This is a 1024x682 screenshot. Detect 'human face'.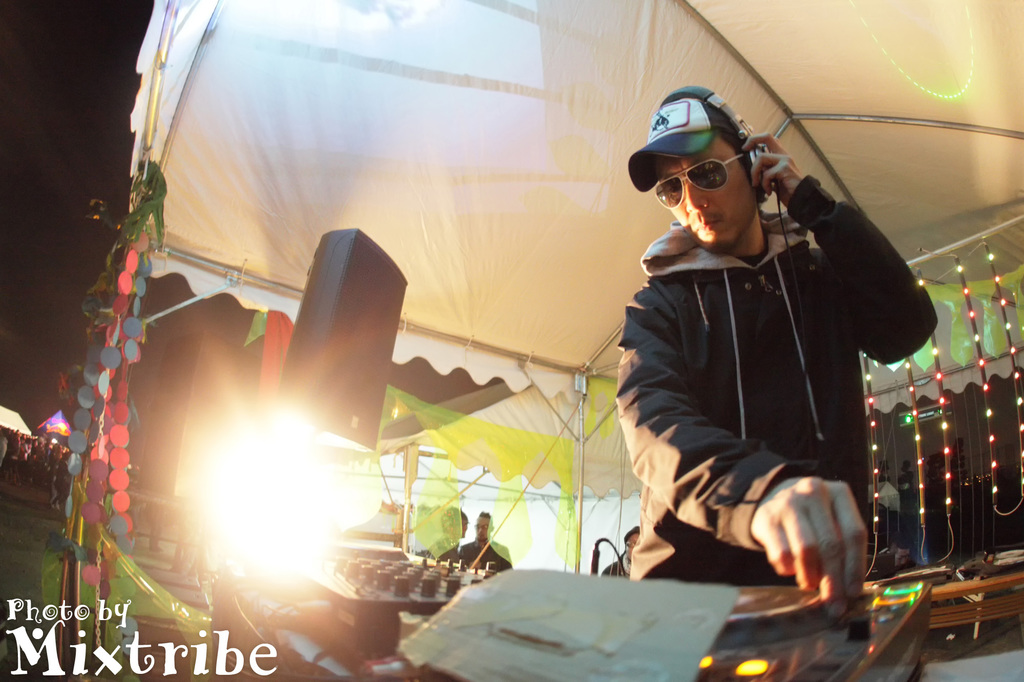
x1=621 y1=534 x2=641 y2=561.
